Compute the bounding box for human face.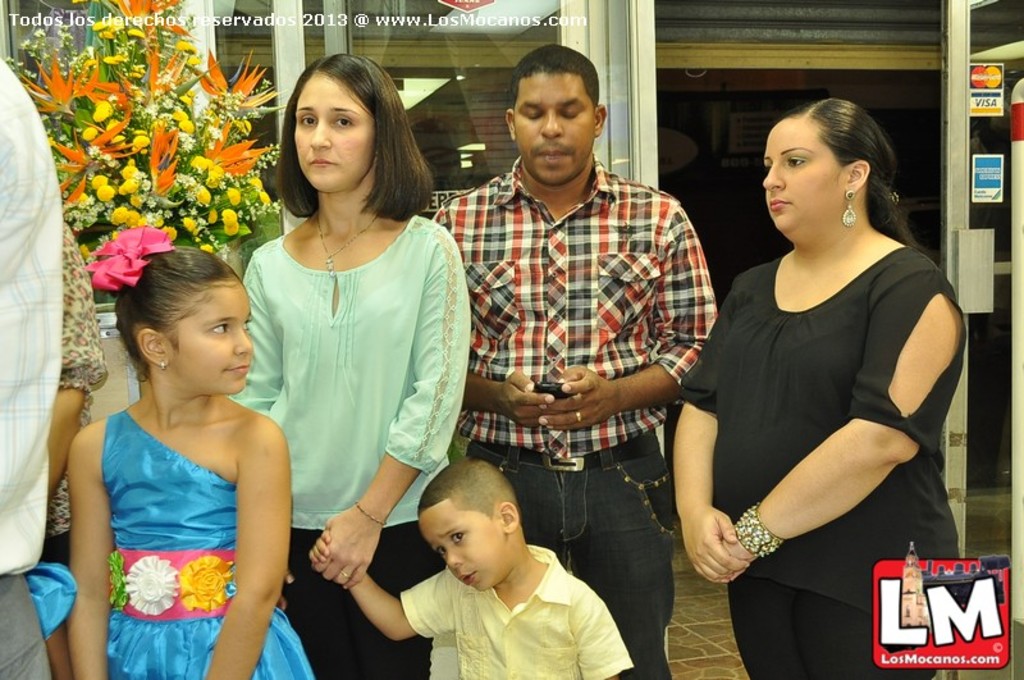
<box>515,72,596,184</box>.
